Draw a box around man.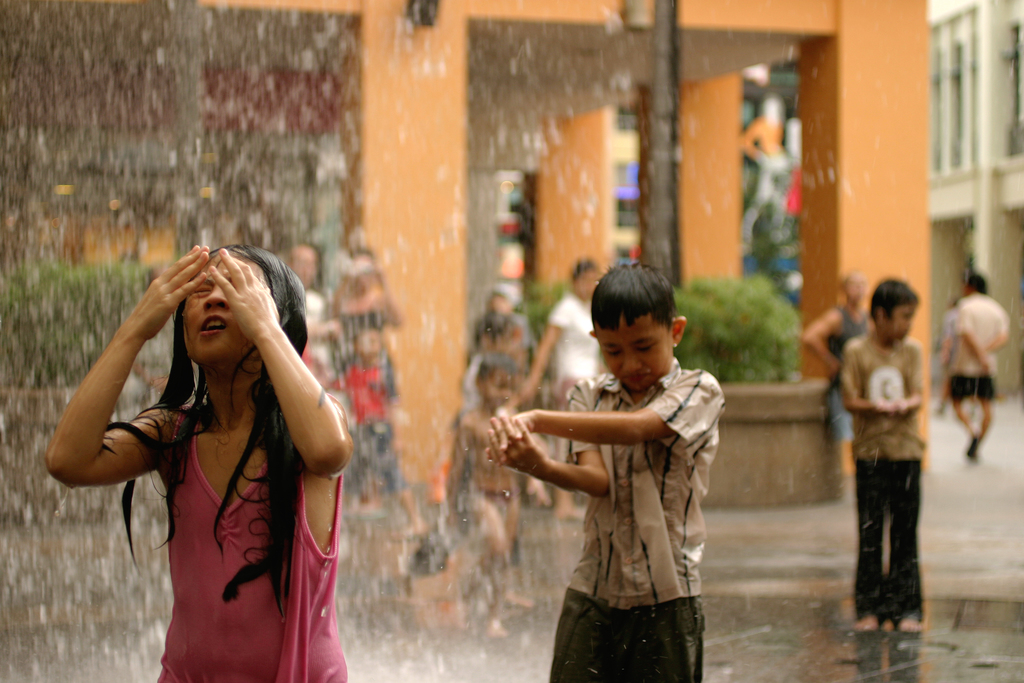
[947,267,1009,460].
